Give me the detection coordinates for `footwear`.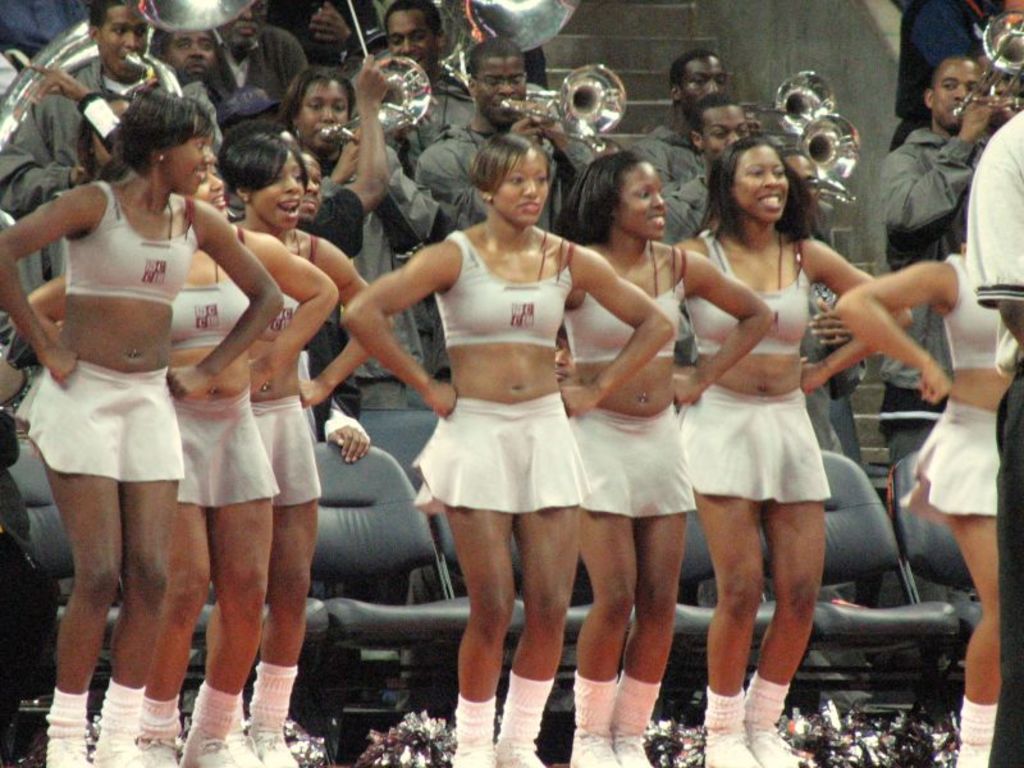
(499,737,548,767).
